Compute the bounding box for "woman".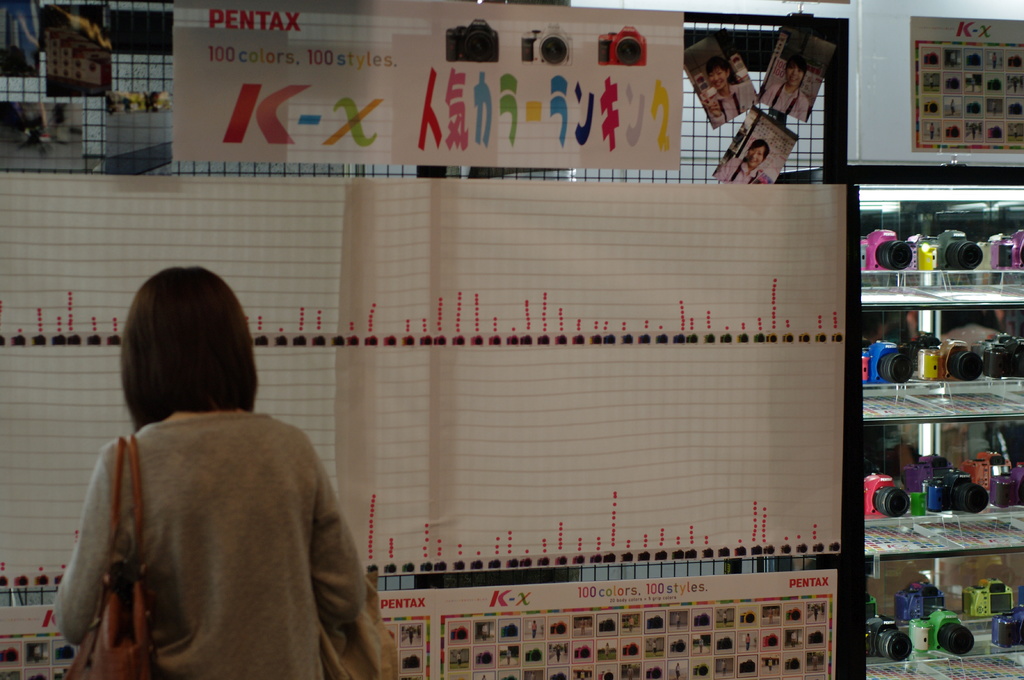
l=762, t=55, r=808, b=127.
